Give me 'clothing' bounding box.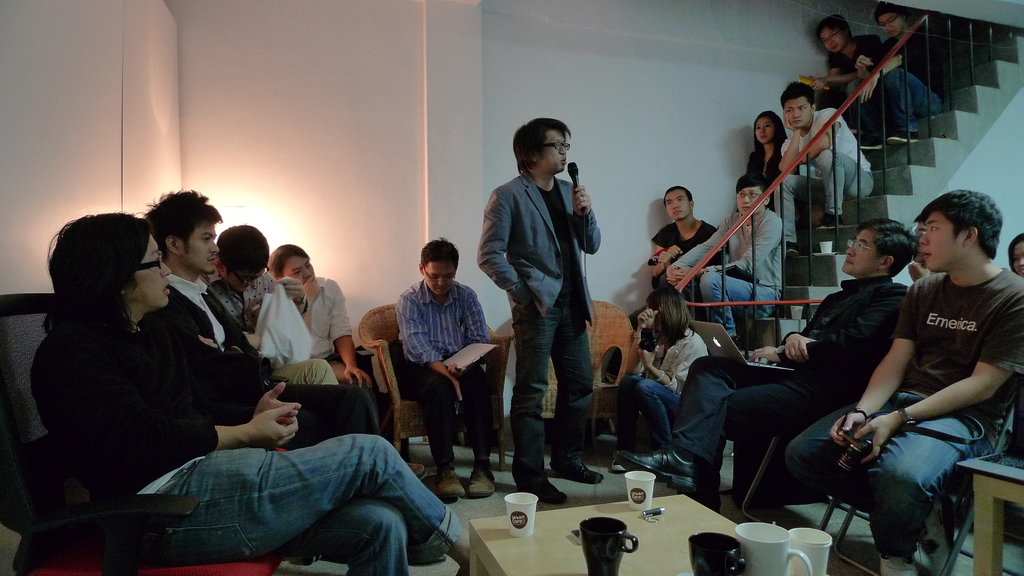
681:211:790:330.
